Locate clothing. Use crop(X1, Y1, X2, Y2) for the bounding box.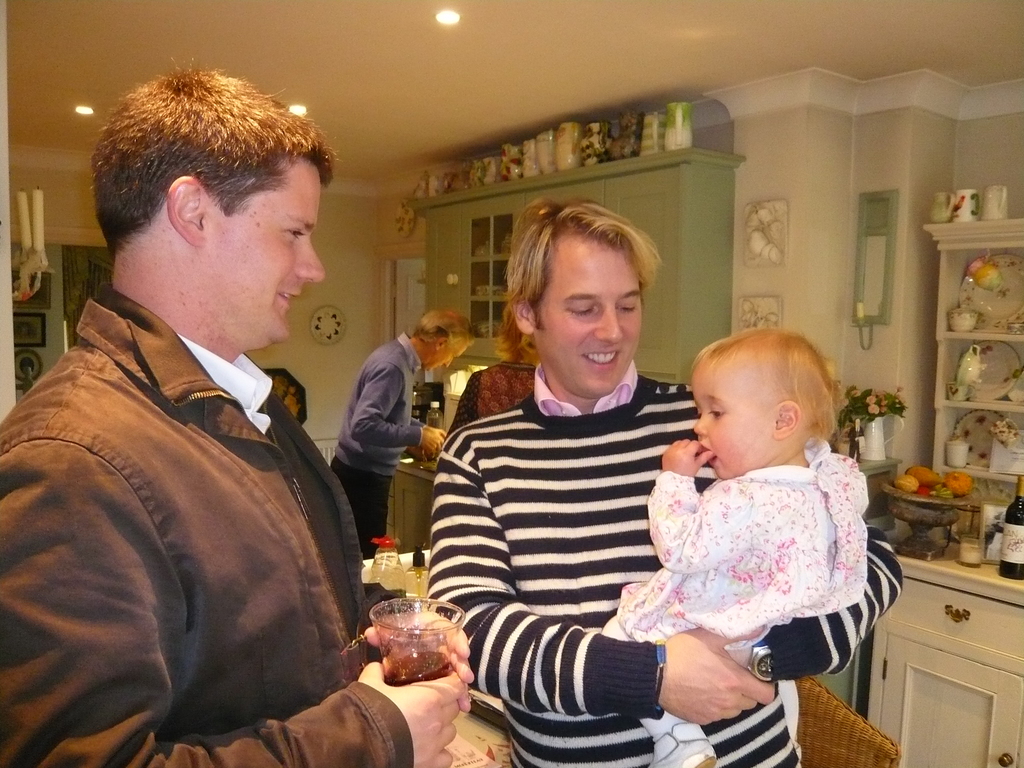
crop(330, 329, 424, 557).
